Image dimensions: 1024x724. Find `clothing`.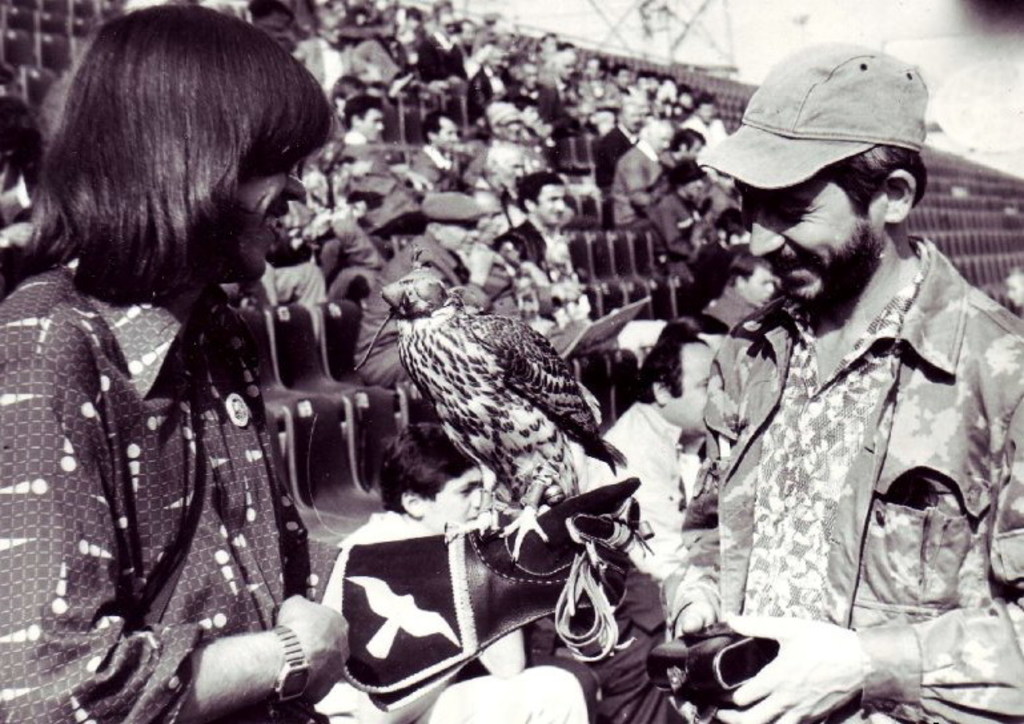
[x1=688, y1=242, x2=756, y2=301].
